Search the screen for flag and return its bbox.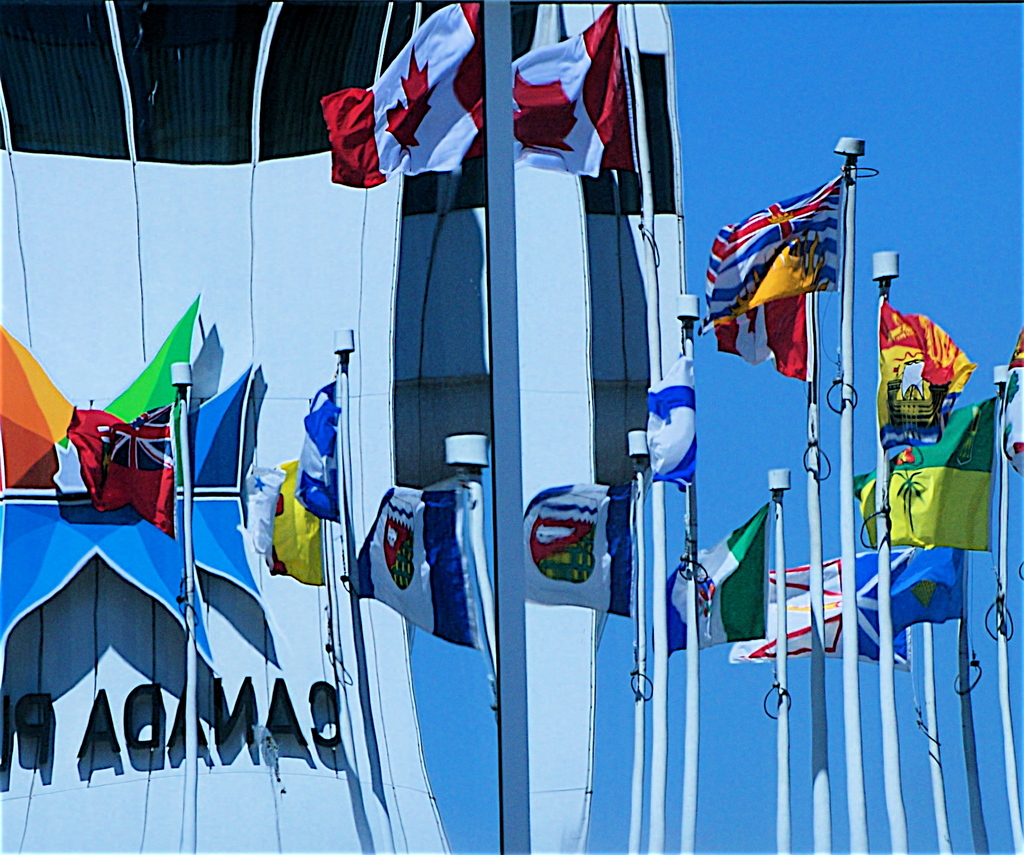
Found: 251,467,296,569.
